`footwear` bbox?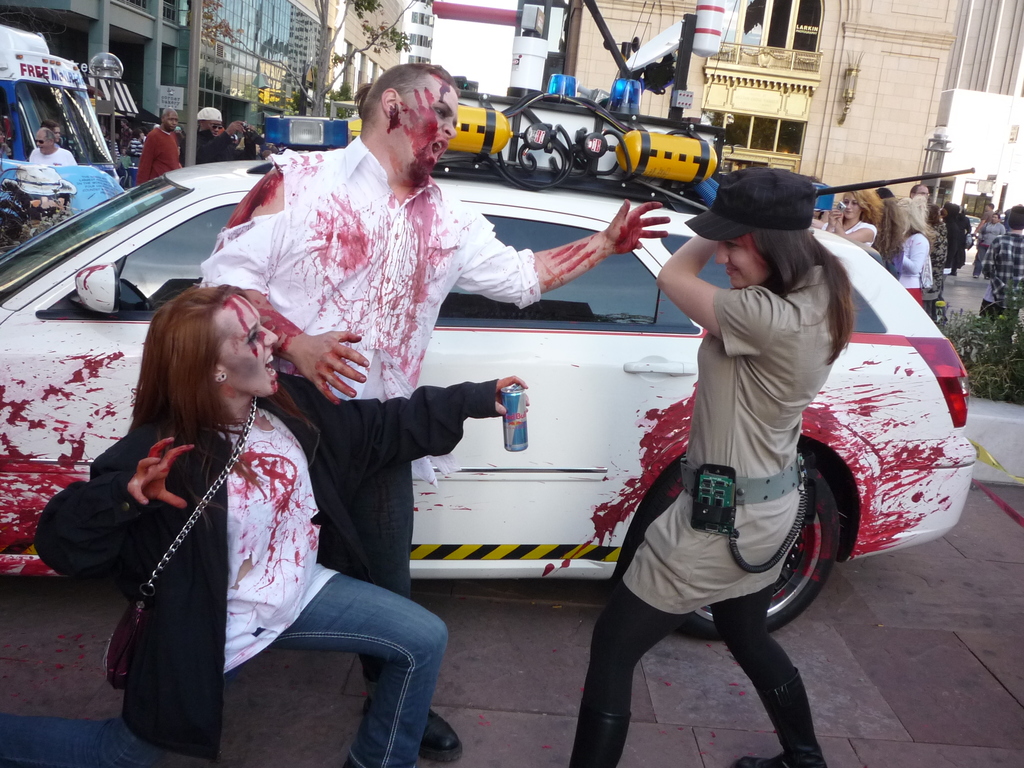
412 692 467 767
